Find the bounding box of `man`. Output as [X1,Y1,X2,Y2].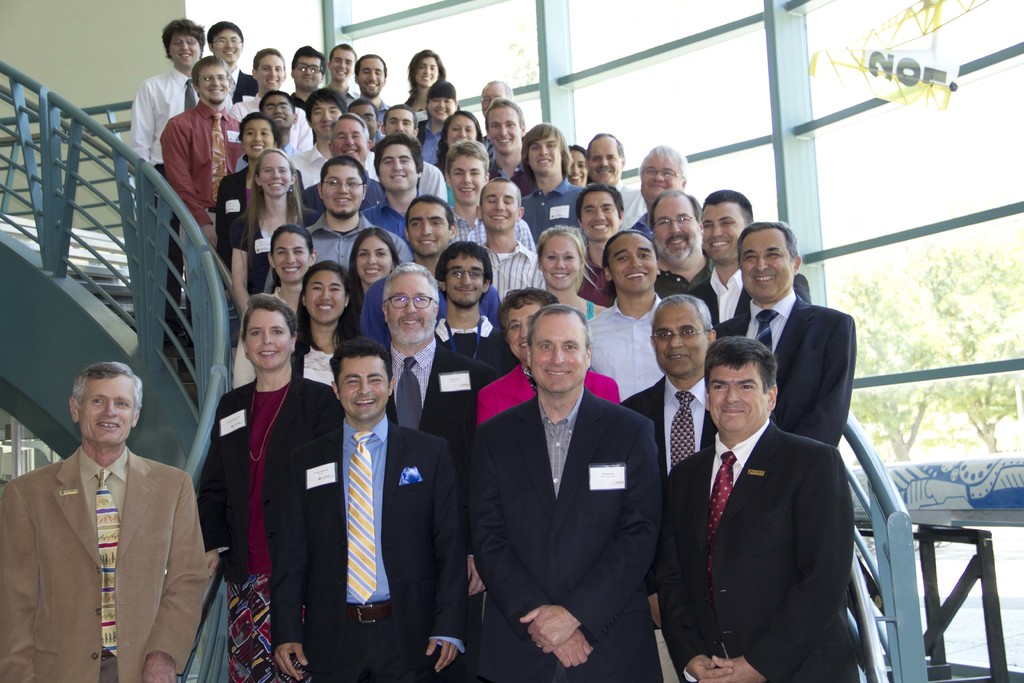
[17,352,215,679].
